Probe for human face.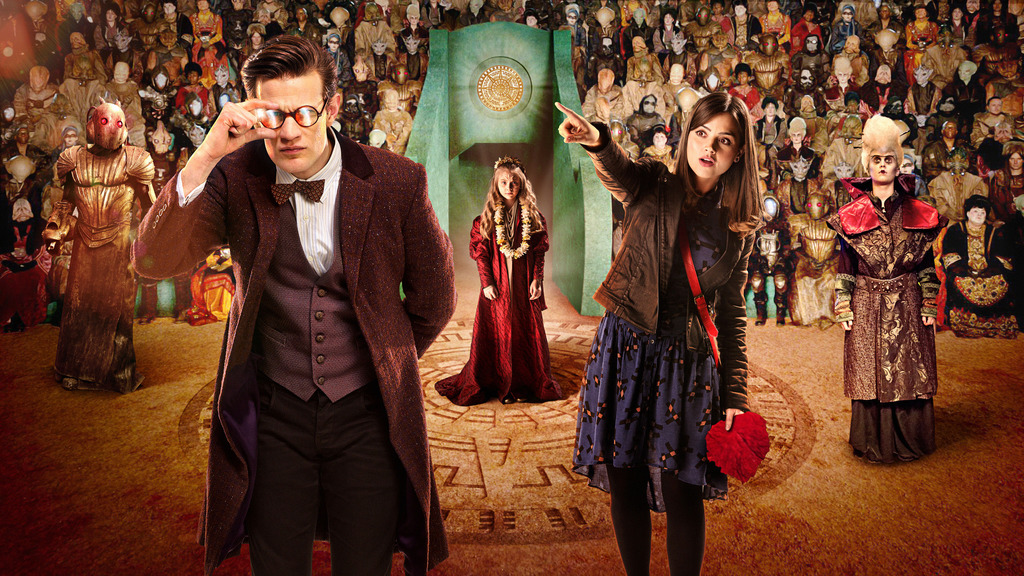
Probe result: region(643, 94, 659, 115).
